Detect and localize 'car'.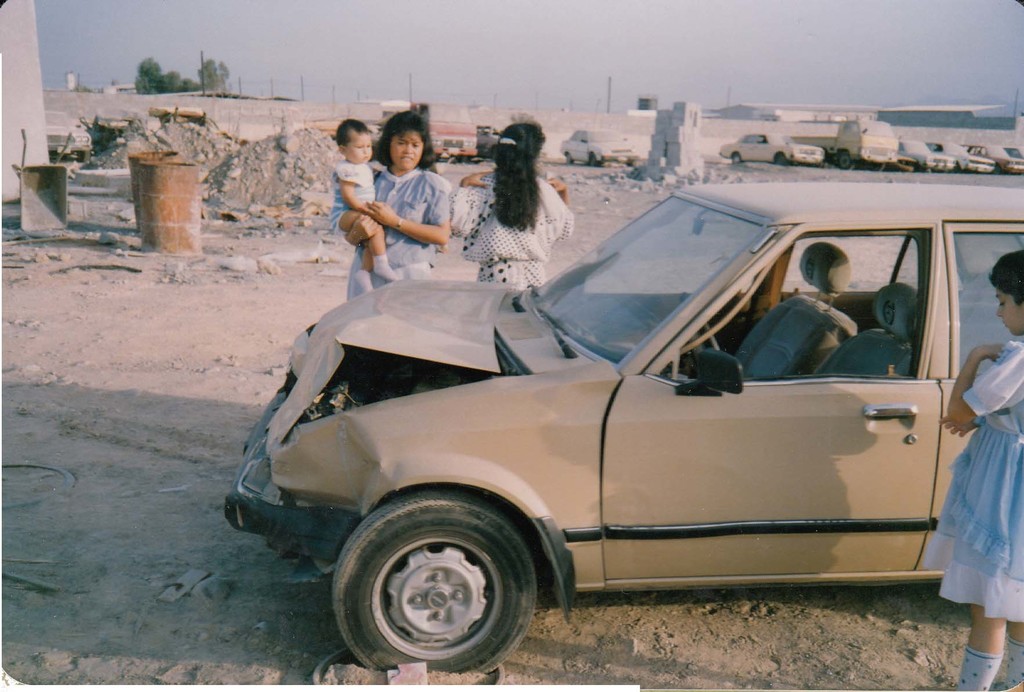
Localized at bbox(992, 141, 1023, 172).
